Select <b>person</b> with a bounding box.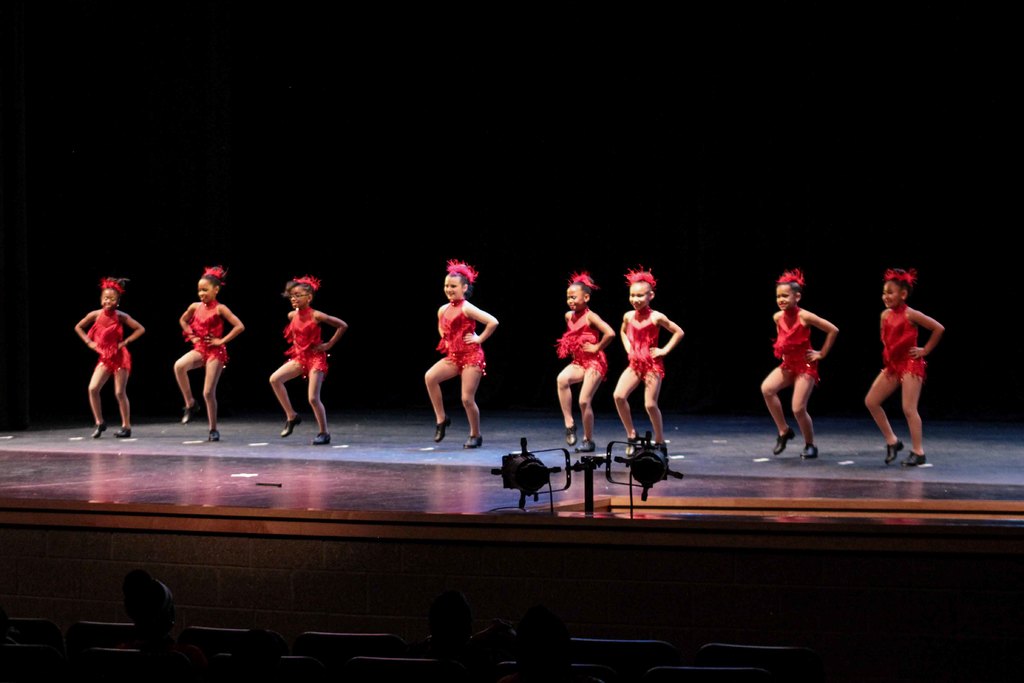
<box>556,270,615,452</box>.
